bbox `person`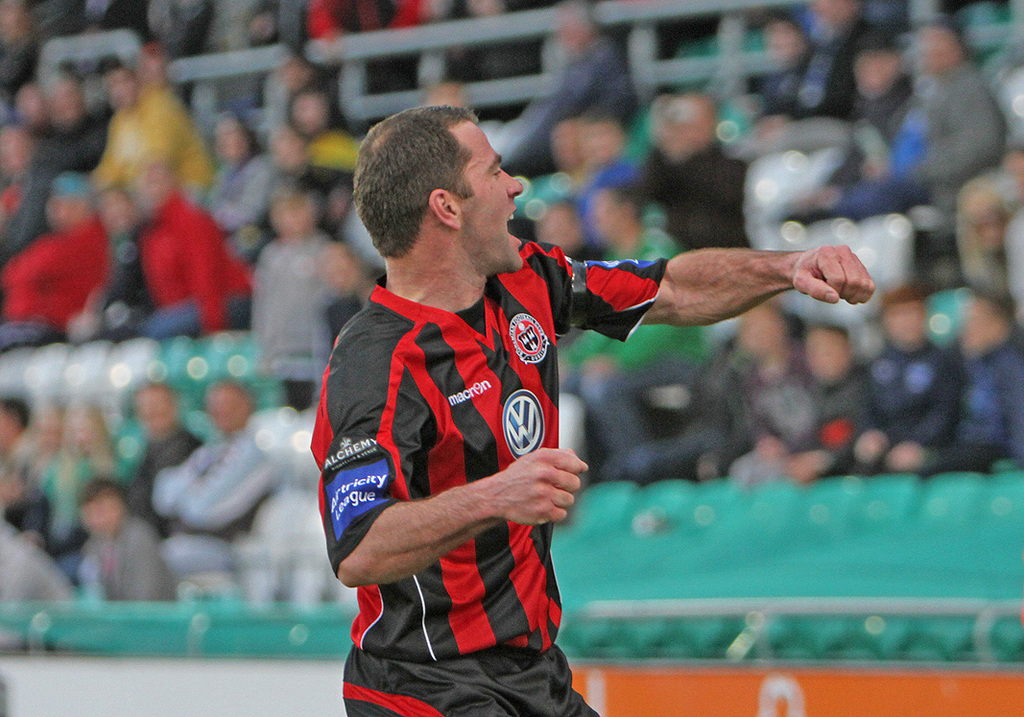
(x1=305, y1=107, x2=876, y2=716)
